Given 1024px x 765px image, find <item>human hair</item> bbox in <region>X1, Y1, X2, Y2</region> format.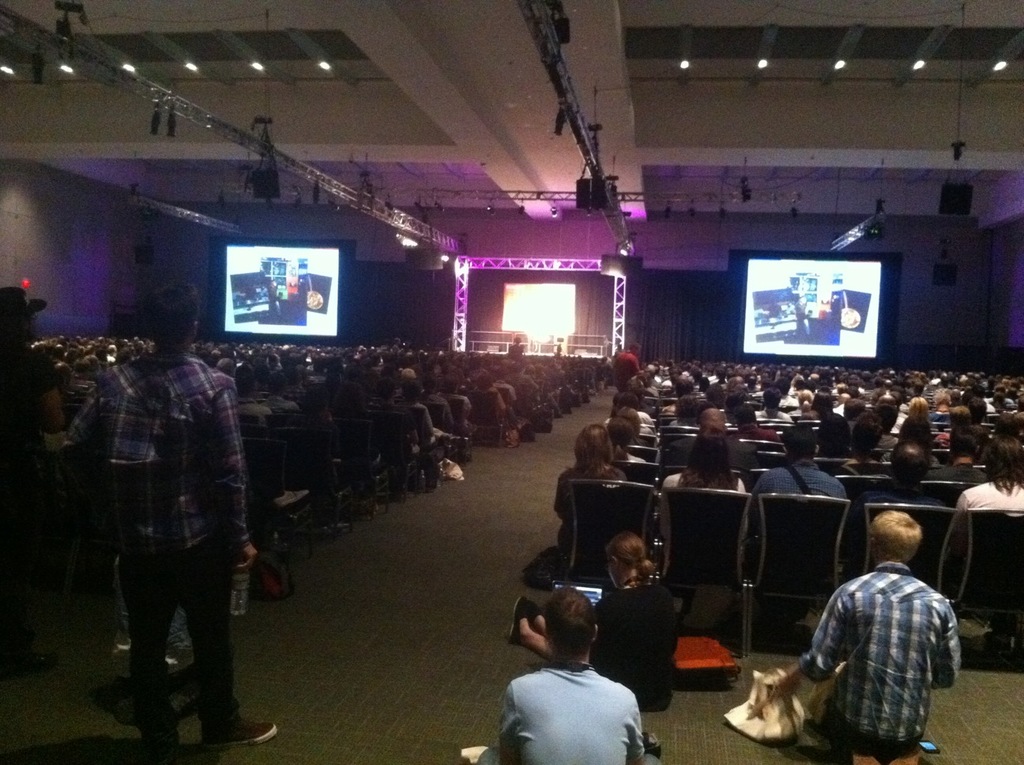
<region>809, 388, 832, 411</region>.
